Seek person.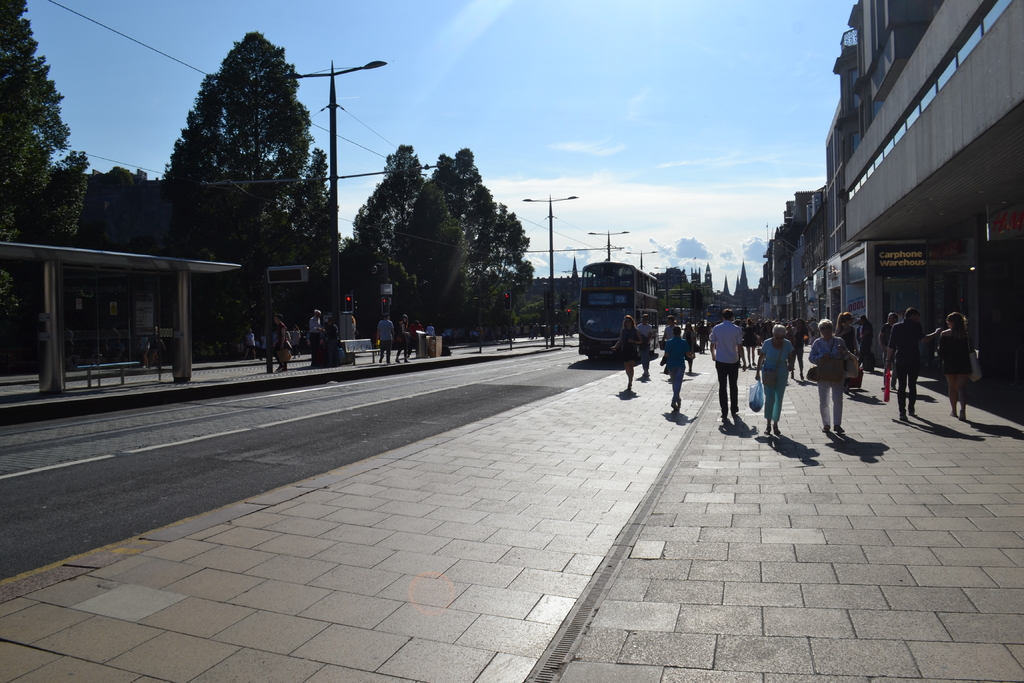
left=397, top=310, right=407, bottom=365.
